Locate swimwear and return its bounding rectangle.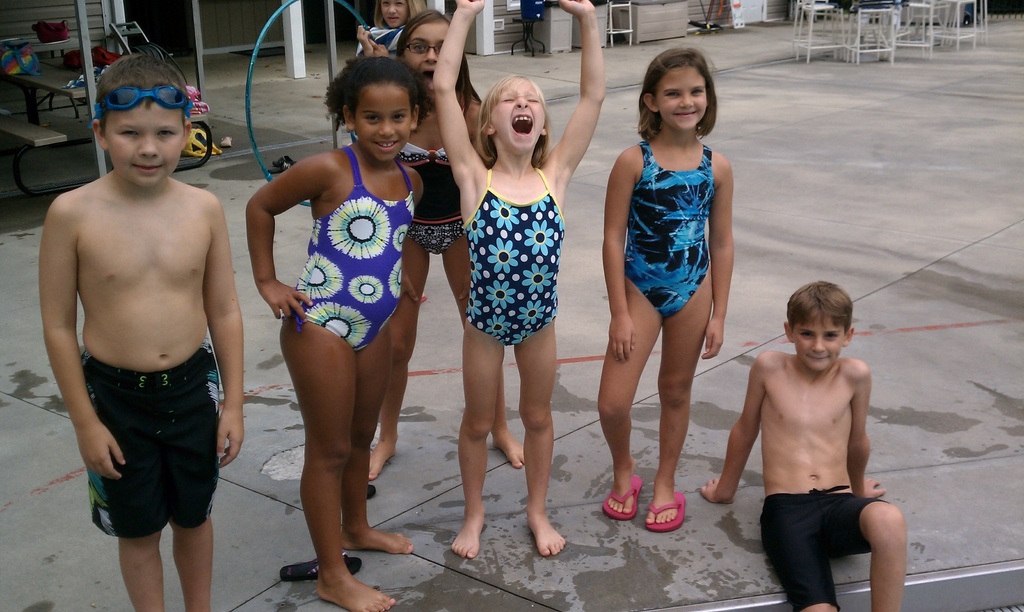
[86, 344, 226, 544].
